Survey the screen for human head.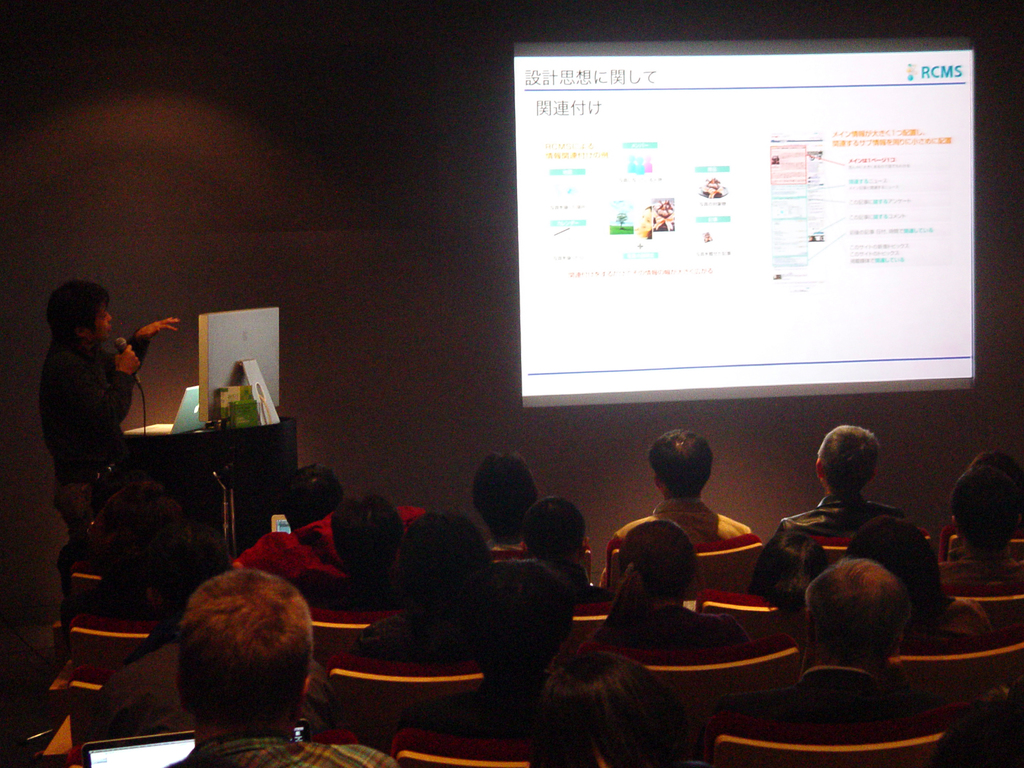
Survey found: [473, 456, 539, 531].
